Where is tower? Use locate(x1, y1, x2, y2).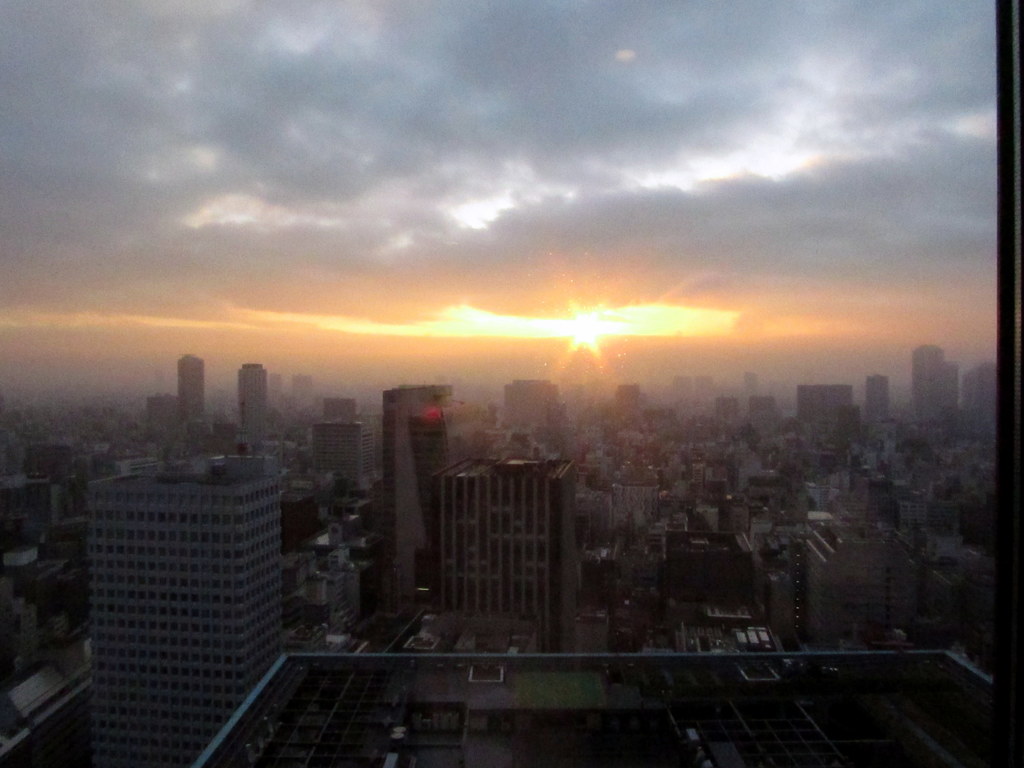
locate(382, 379, 454, 590).
